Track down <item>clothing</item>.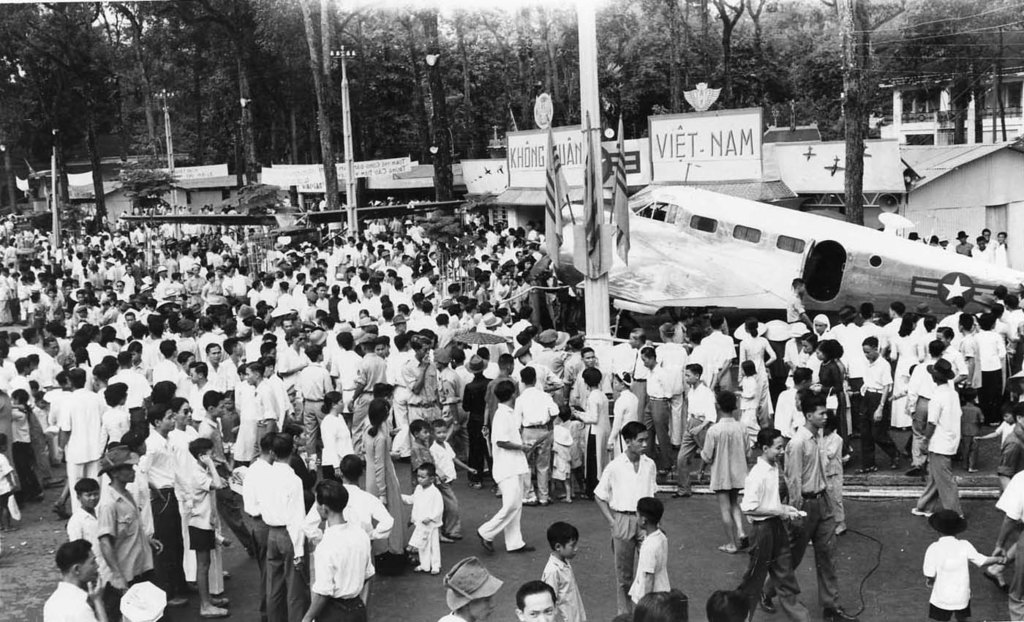
Tracked to box(318, 408, 355, 495).
